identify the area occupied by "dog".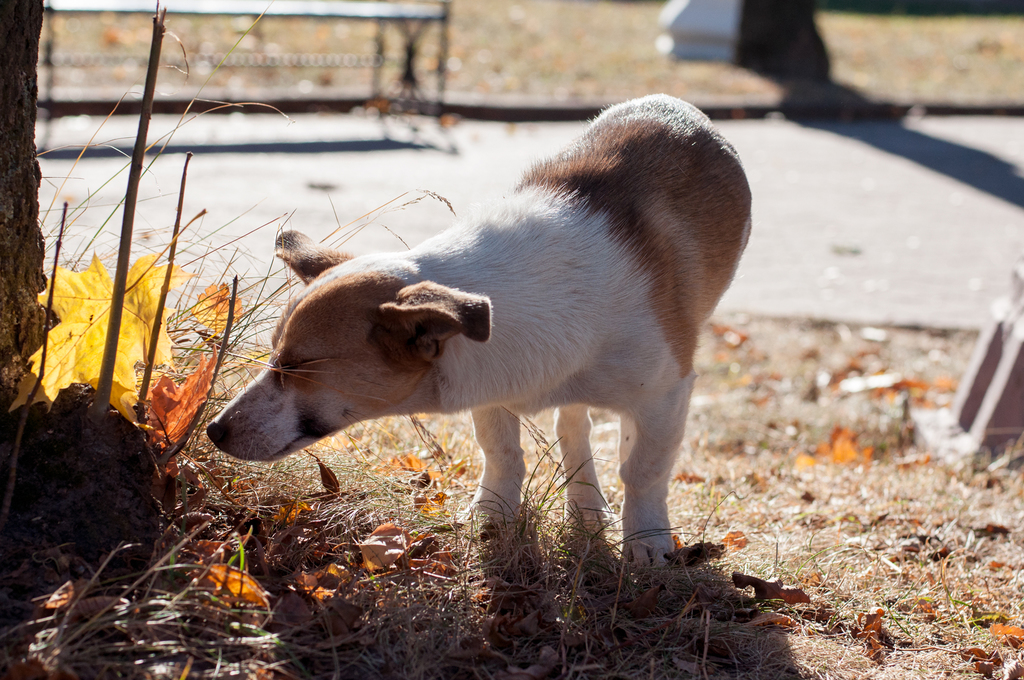
Area: (left=201, top=88, right=752, bottom=569).
